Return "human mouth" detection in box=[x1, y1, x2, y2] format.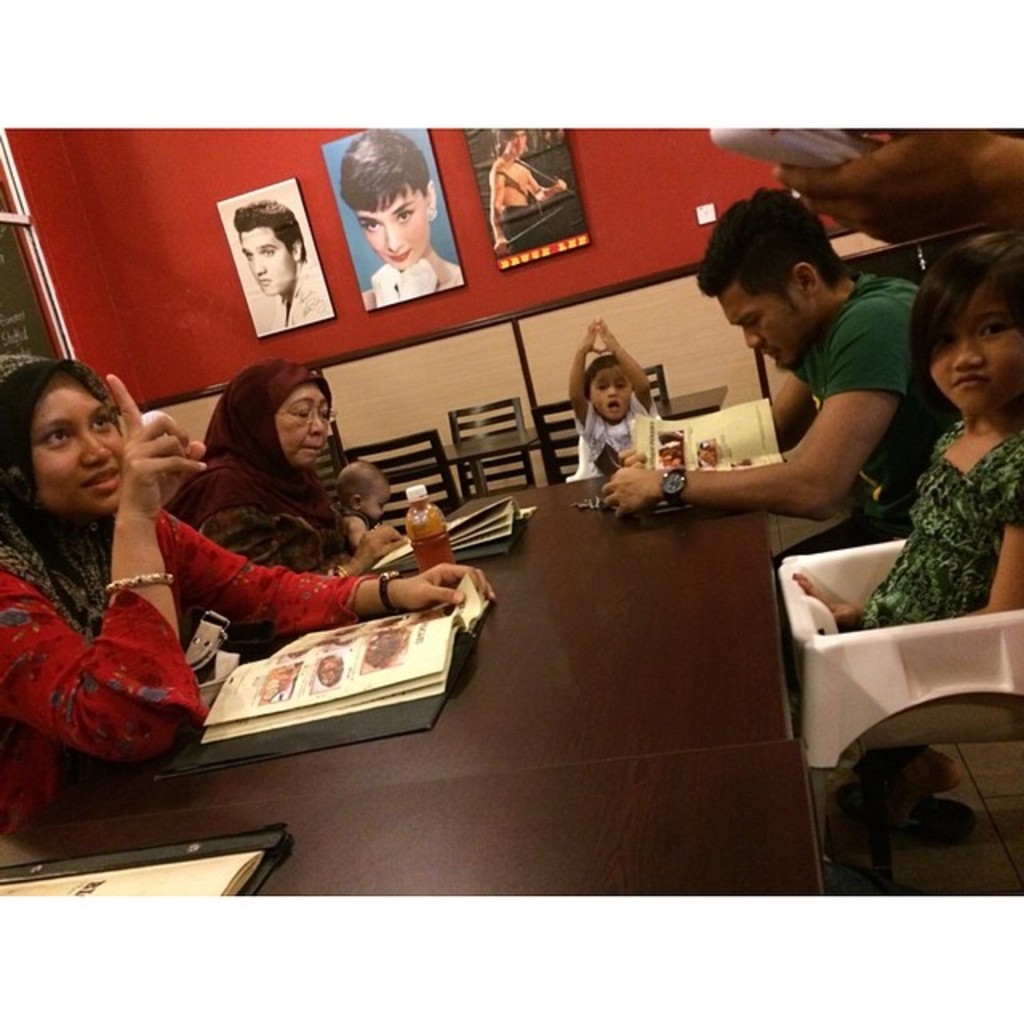
box=[954, 374, 986, 389].
